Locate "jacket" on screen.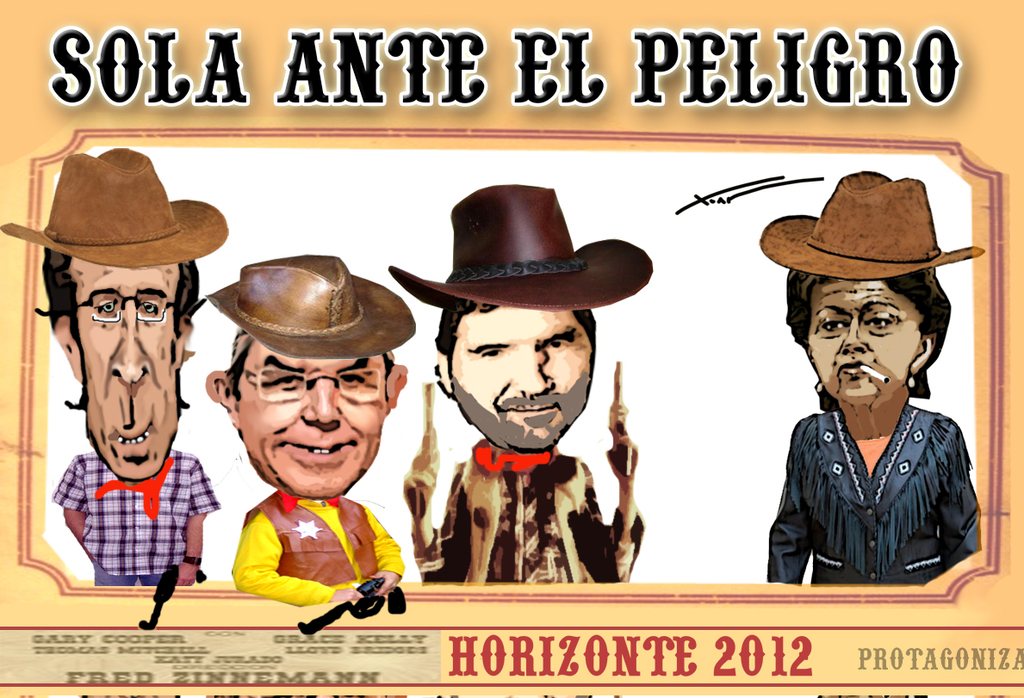
On screen at [left=411, top=437, right=642, bottom=580].
